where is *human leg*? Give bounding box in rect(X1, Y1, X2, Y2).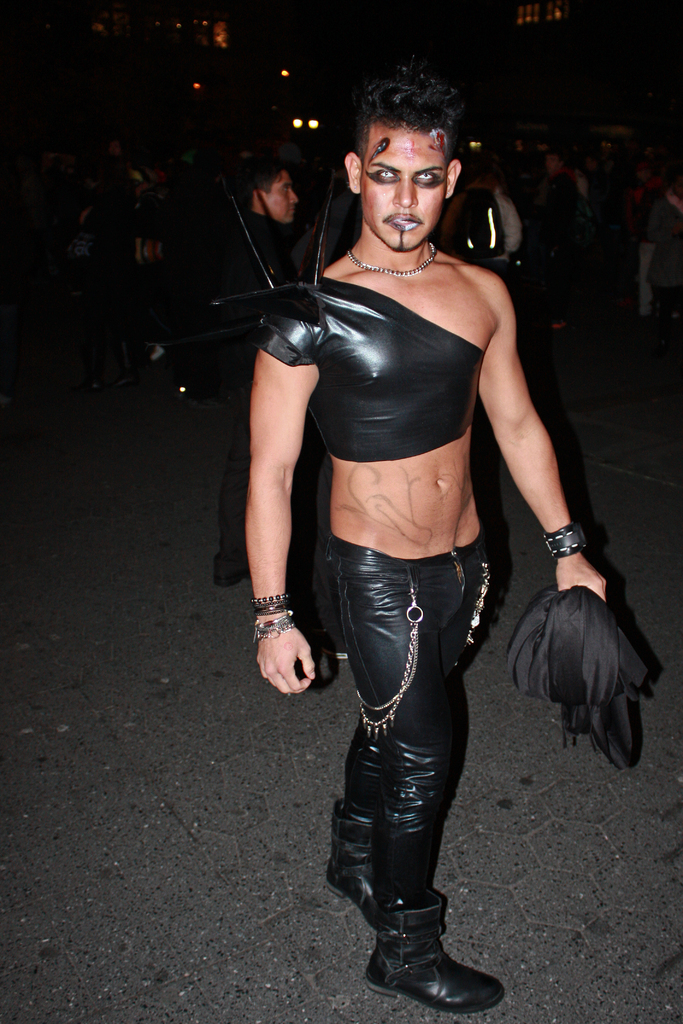
rect(324, 532, 490, 921).
